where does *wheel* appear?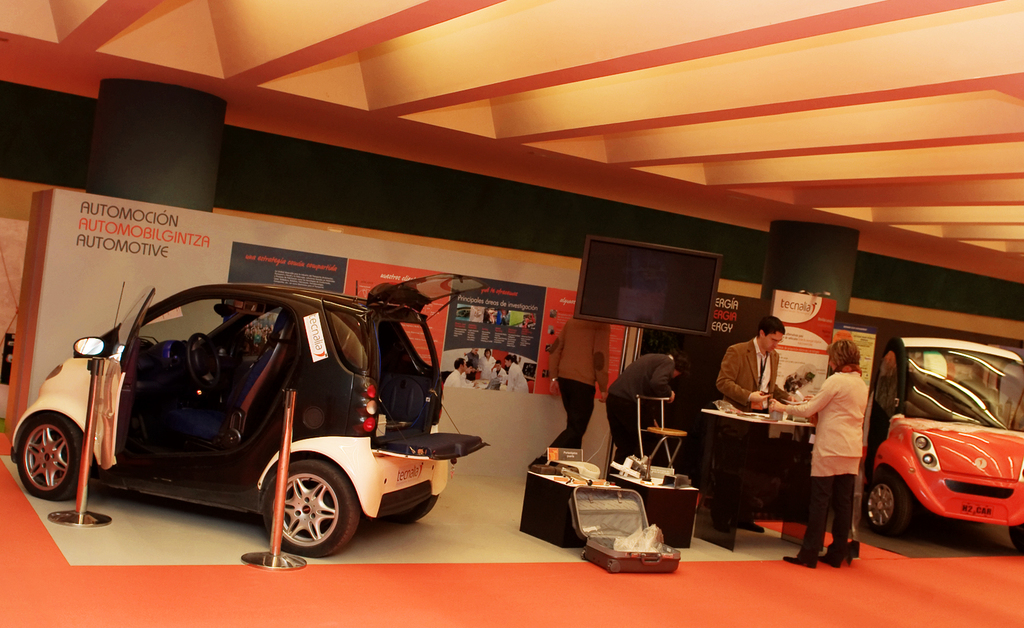
Appears at [183, 334, 218, 398].
